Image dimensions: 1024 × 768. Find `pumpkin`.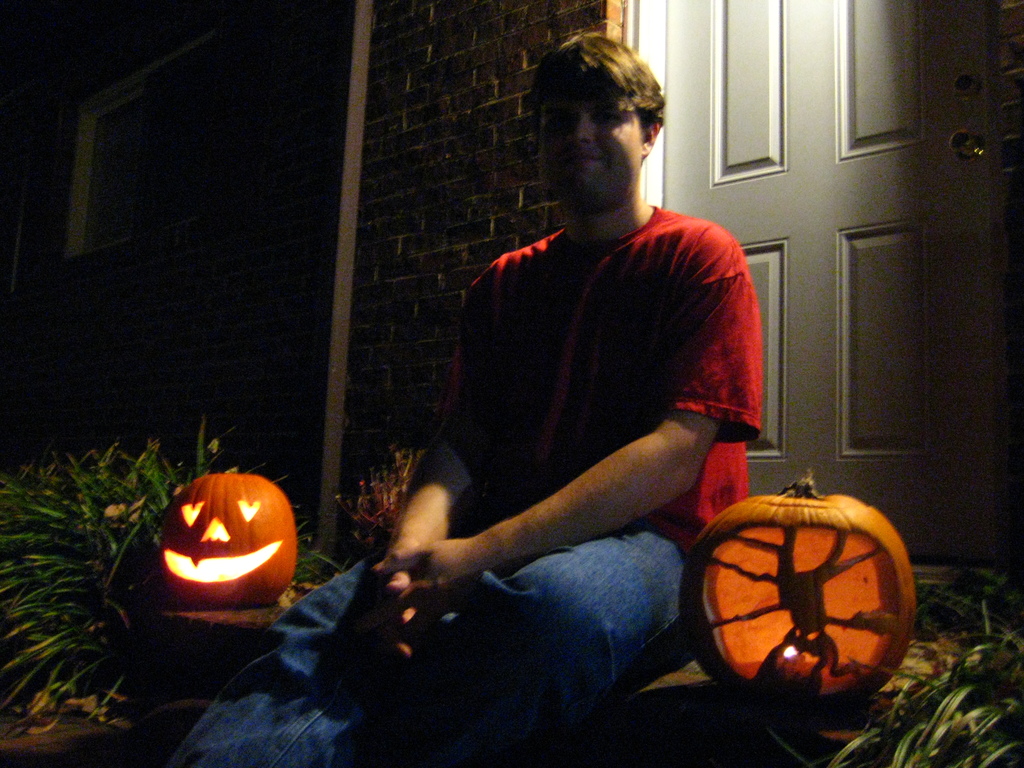
{"left": 153, "top": 458, "right": 305, "bottom": 622}.
